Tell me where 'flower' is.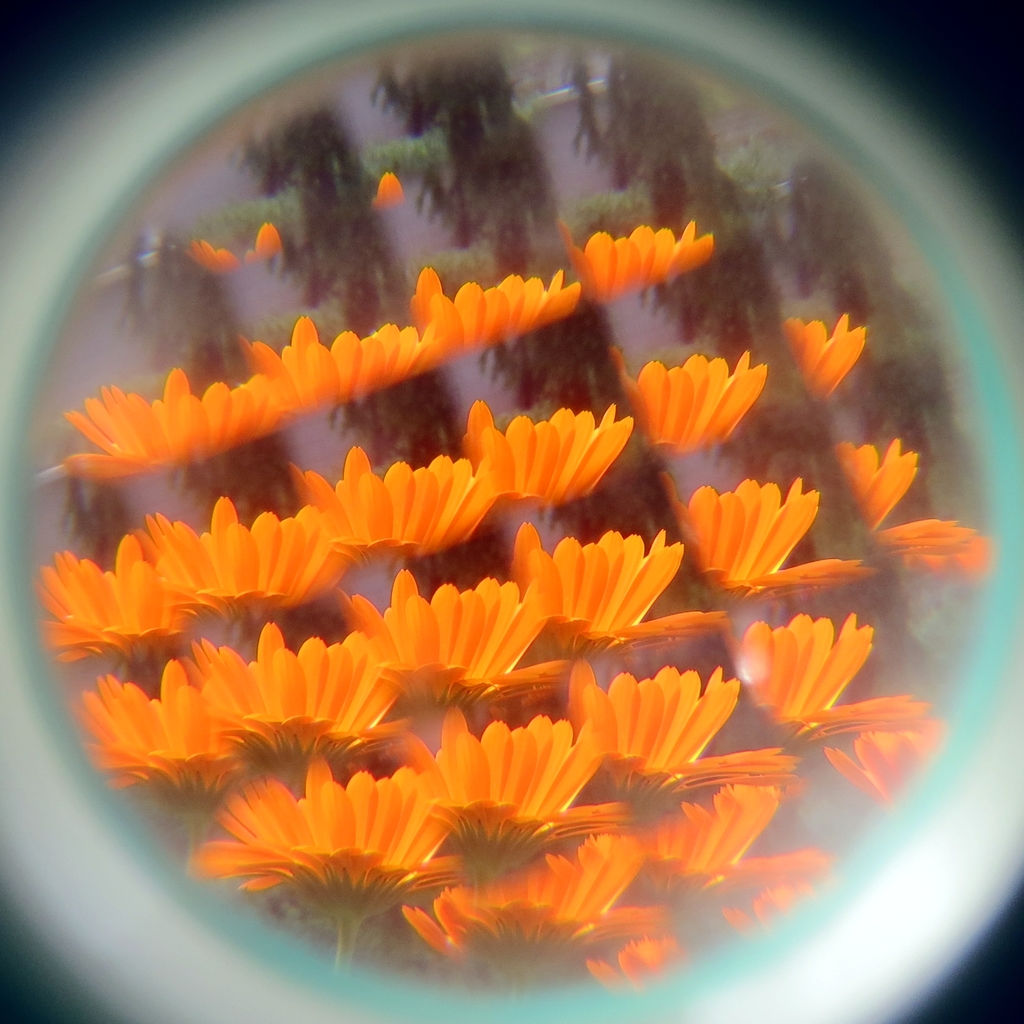
'flower' is at [208, 774, 460, 931].
